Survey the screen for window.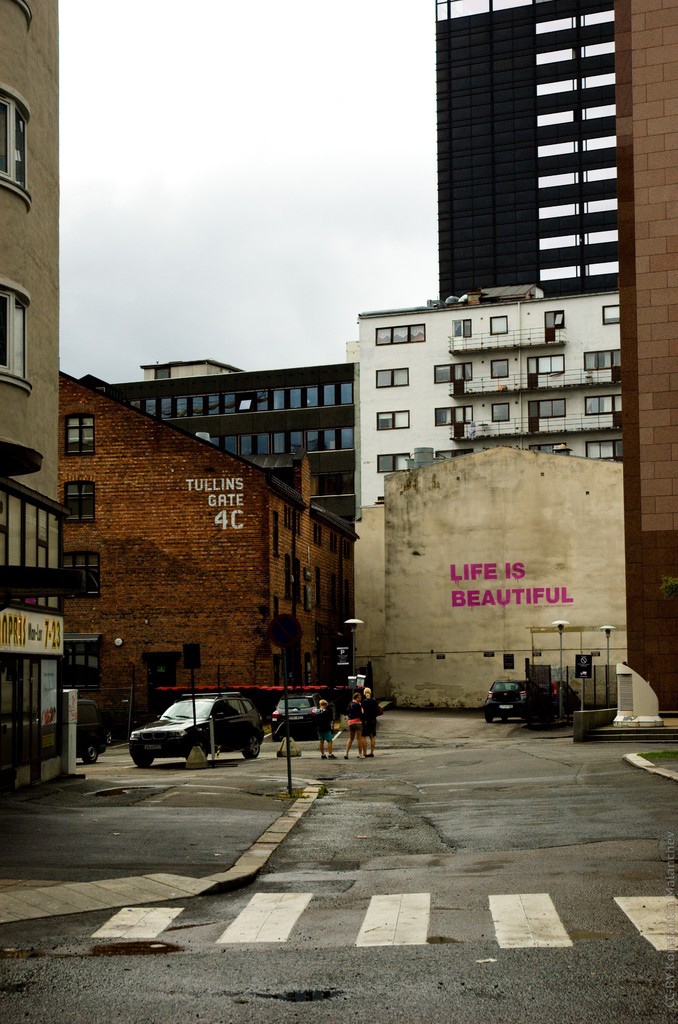
Survey found: (0, 276, 33, 385).
